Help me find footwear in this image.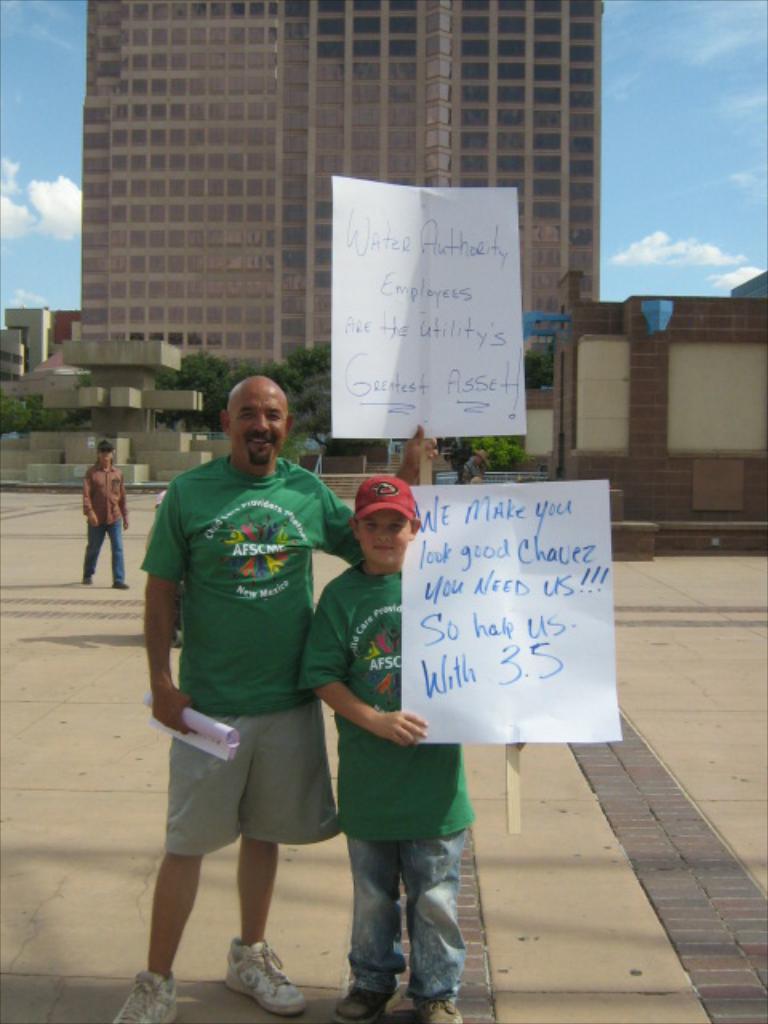
Found it: <region>414, 998, 464, 1022</region>.
